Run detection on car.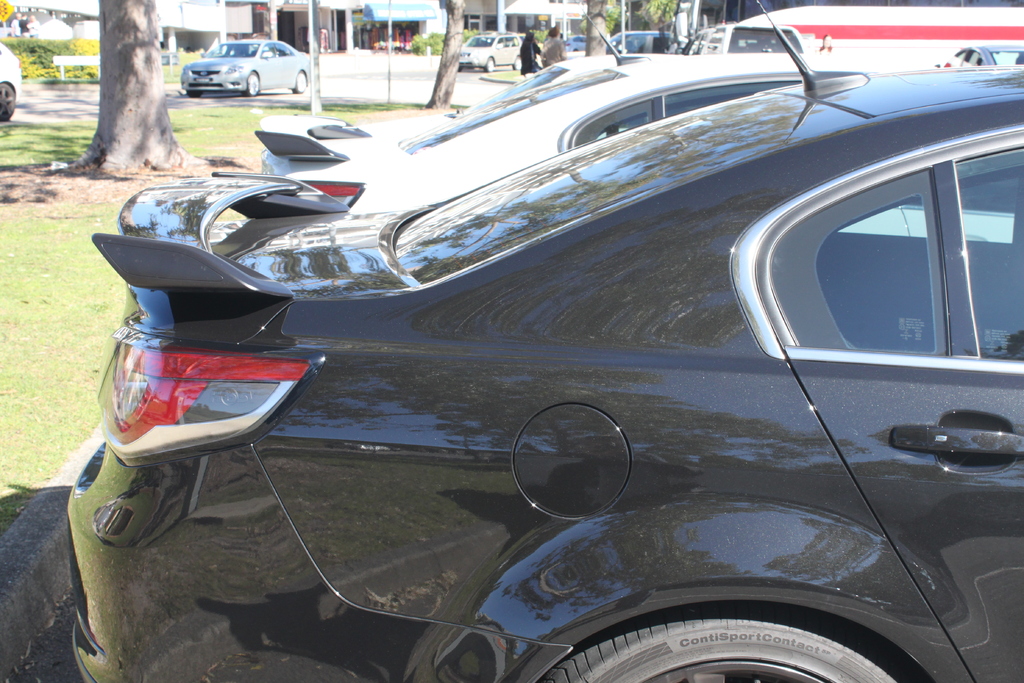
Result: (566,34,588,50).
